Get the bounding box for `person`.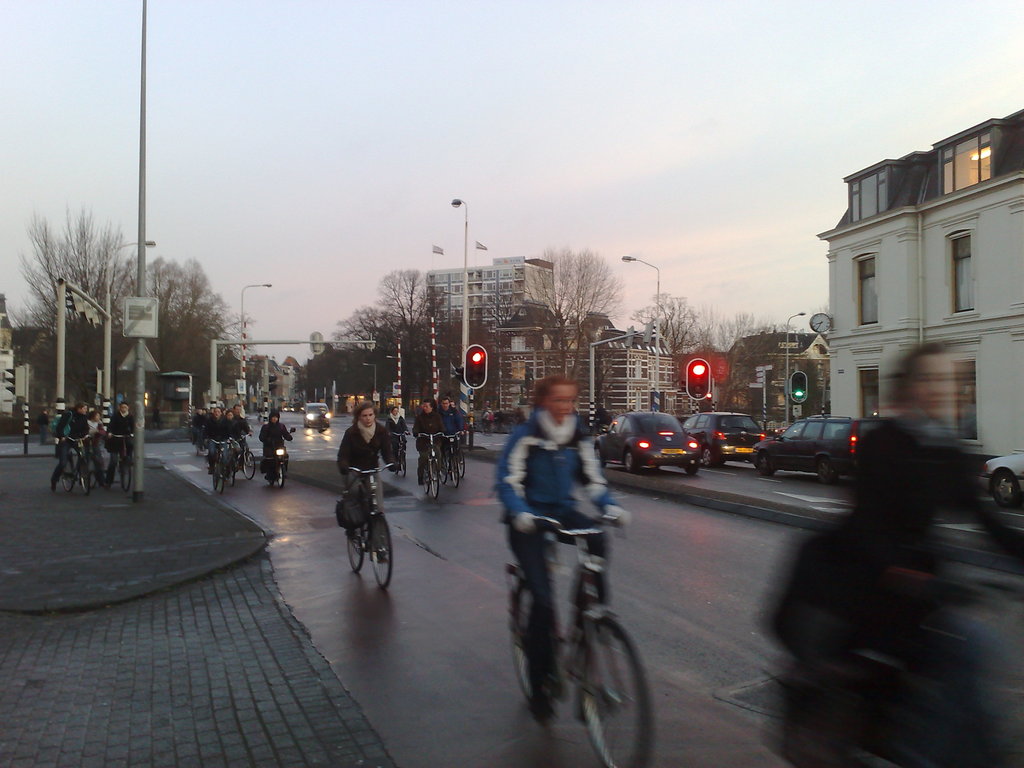
BBox(849, 342, 1023, 767).
